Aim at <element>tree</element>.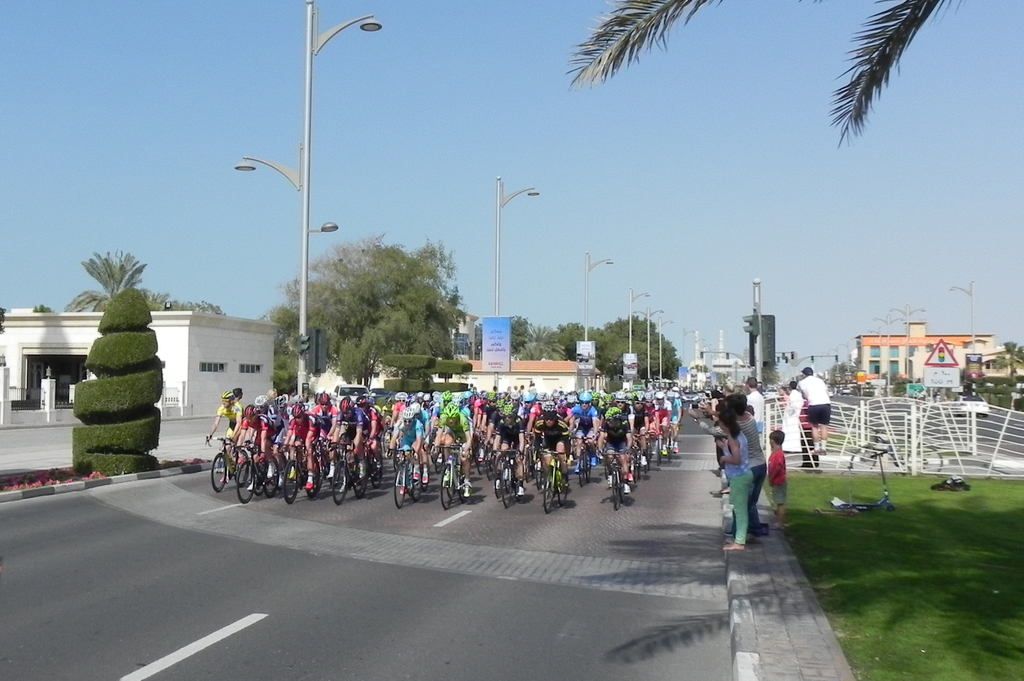
Aimed at (798,343,858,382).
